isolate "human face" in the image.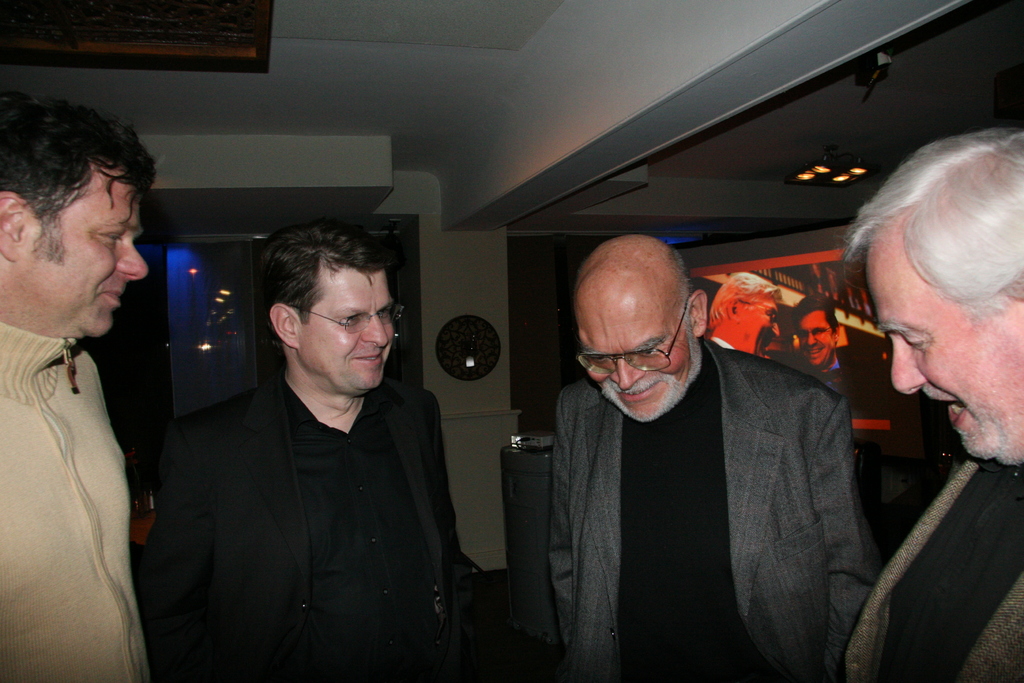
Isolated region: BBox(867, 228, 1023, 461).
